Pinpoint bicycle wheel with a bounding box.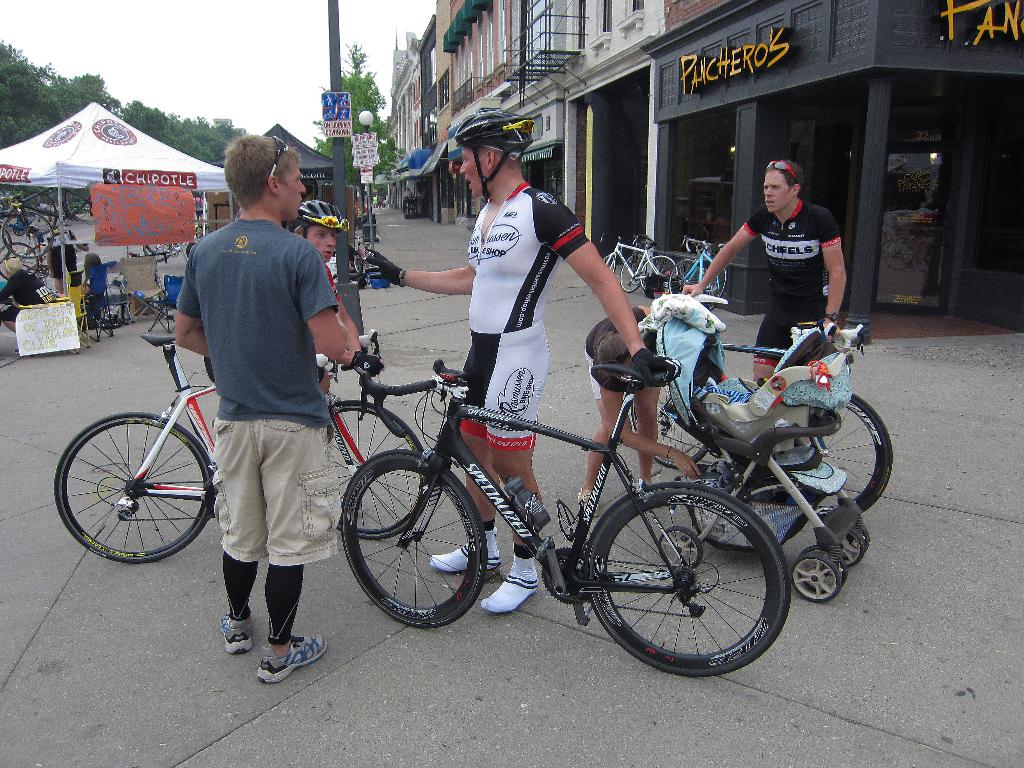
[x1=809, y1=387, x2=895, y2=506].
